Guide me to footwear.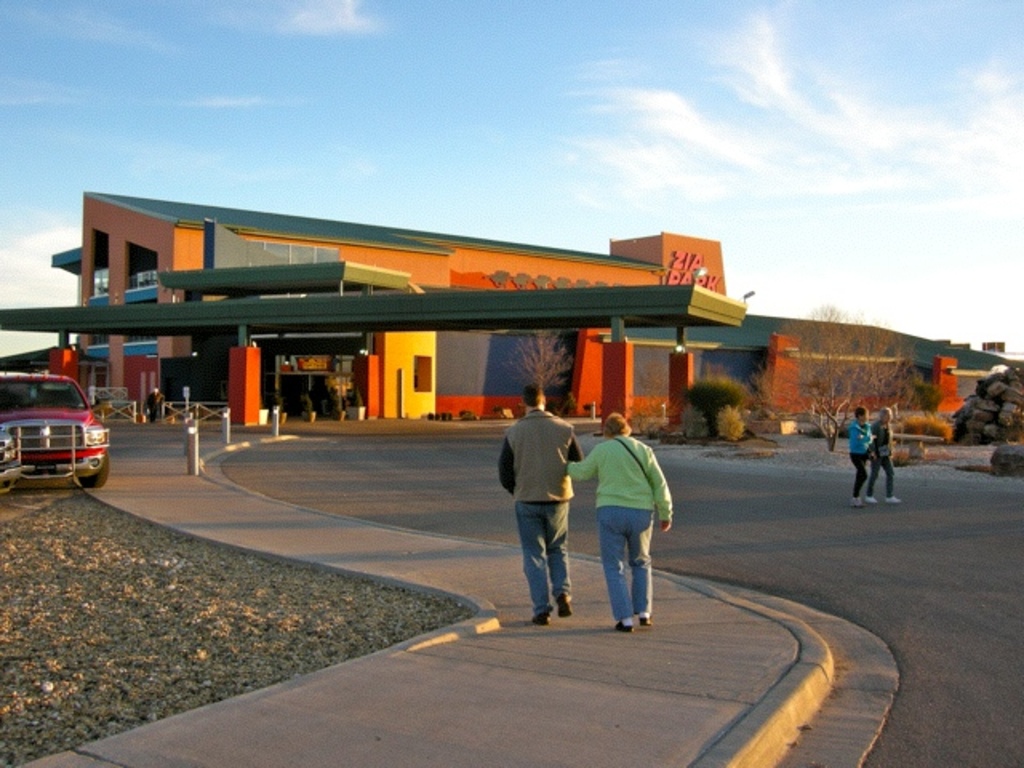
Guidance: bbox=(554, 592, 568, 616).
